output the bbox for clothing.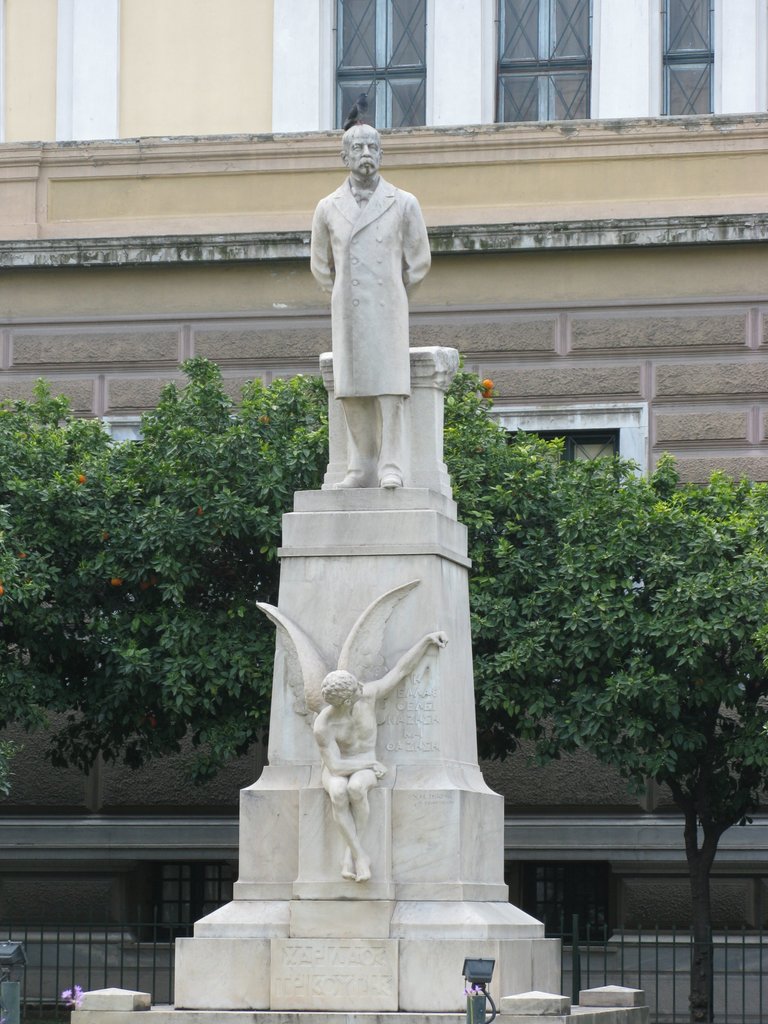
region(304, 140, 445, 415).
